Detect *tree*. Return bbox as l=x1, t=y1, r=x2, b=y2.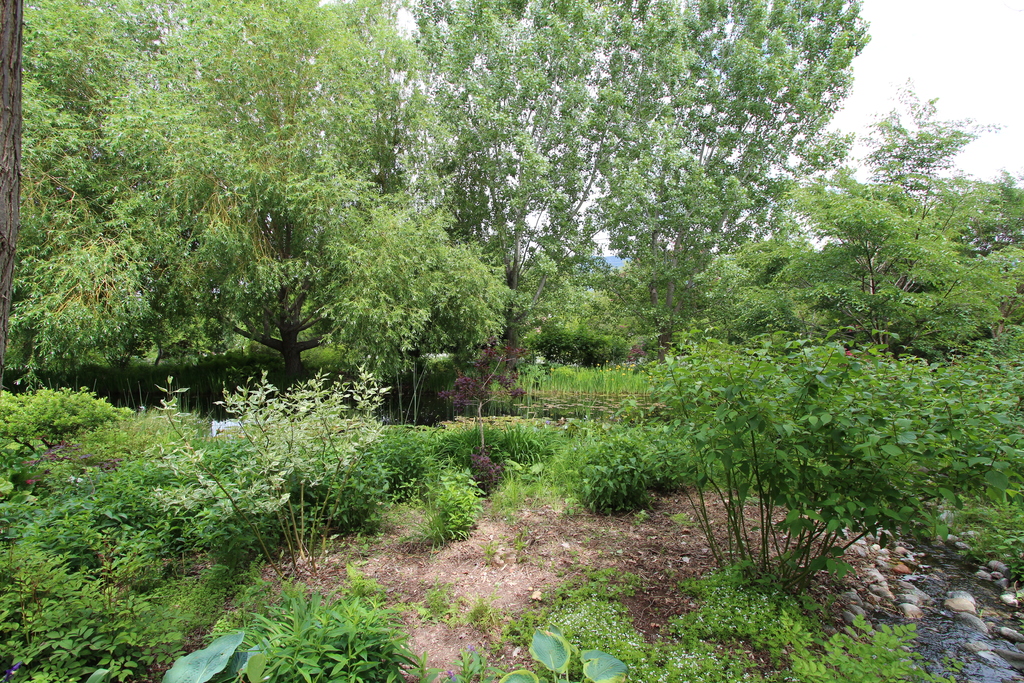
l=124, t=366, r=393, b=584.
